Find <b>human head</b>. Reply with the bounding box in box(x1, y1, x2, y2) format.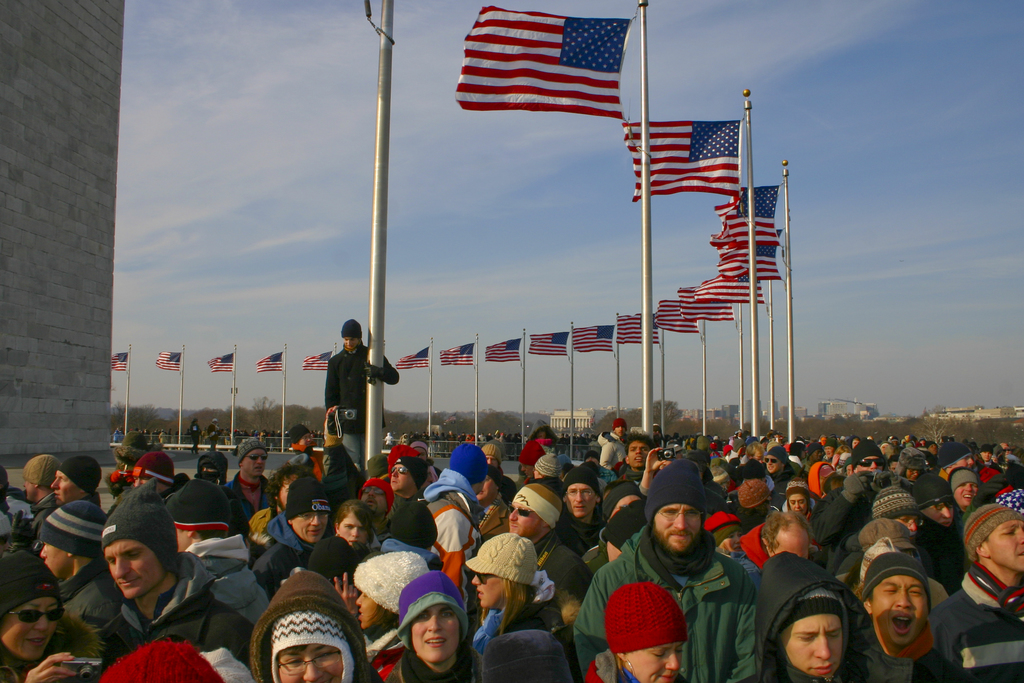
box(624, 433, 656, 468).
